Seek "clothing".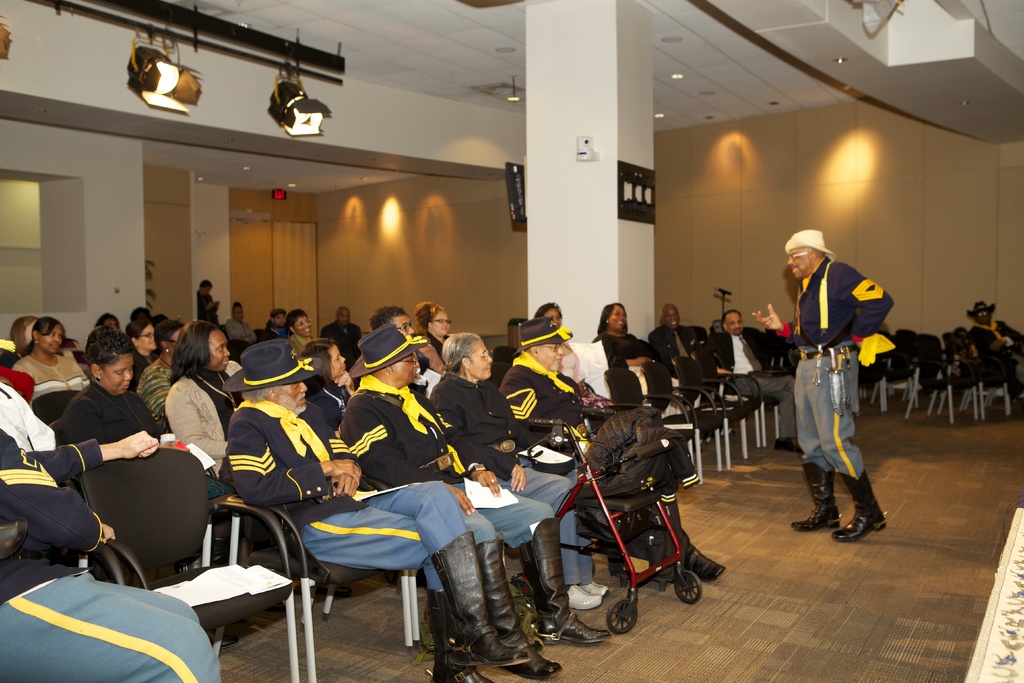
<bbox>323, 324, 366, 357</bbox>.
